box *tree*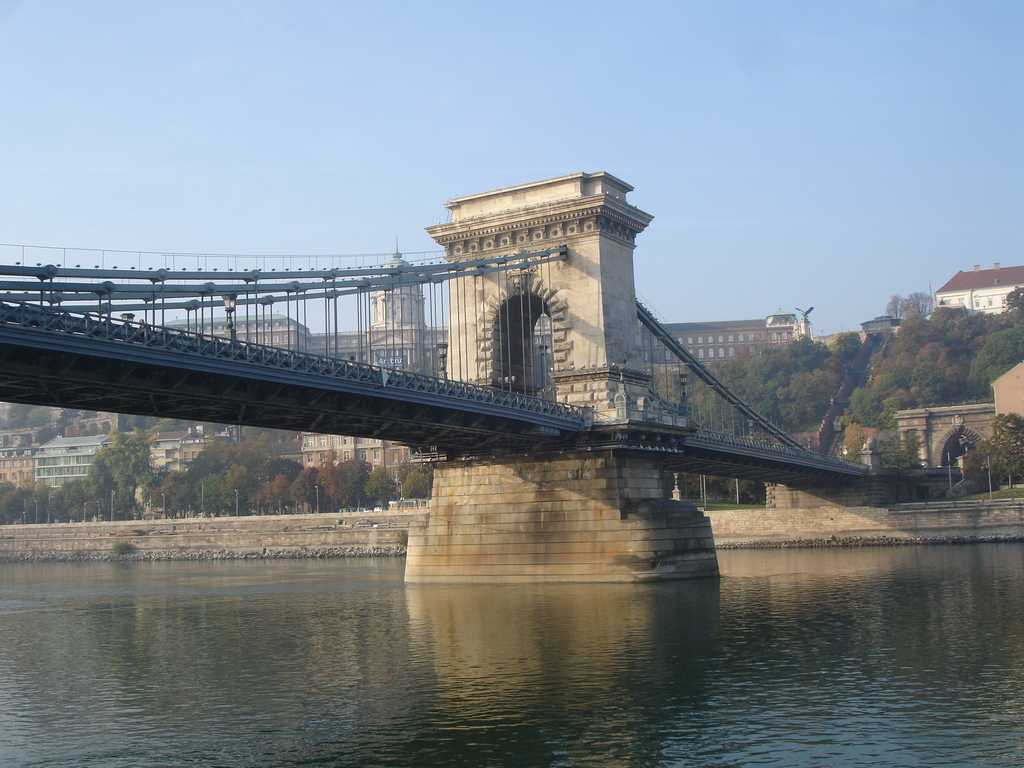
{"x1": 204, "y1": 437, "x2": 229, "y2": 470}
